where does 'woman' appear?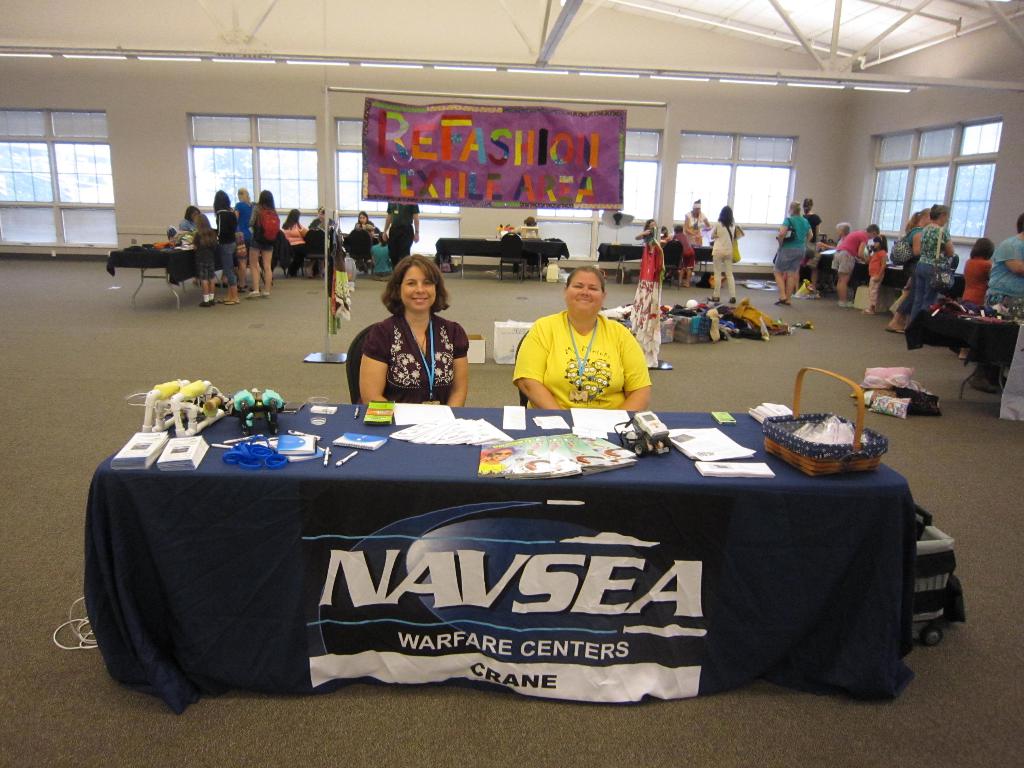
Appears at 348,255,477,408.
